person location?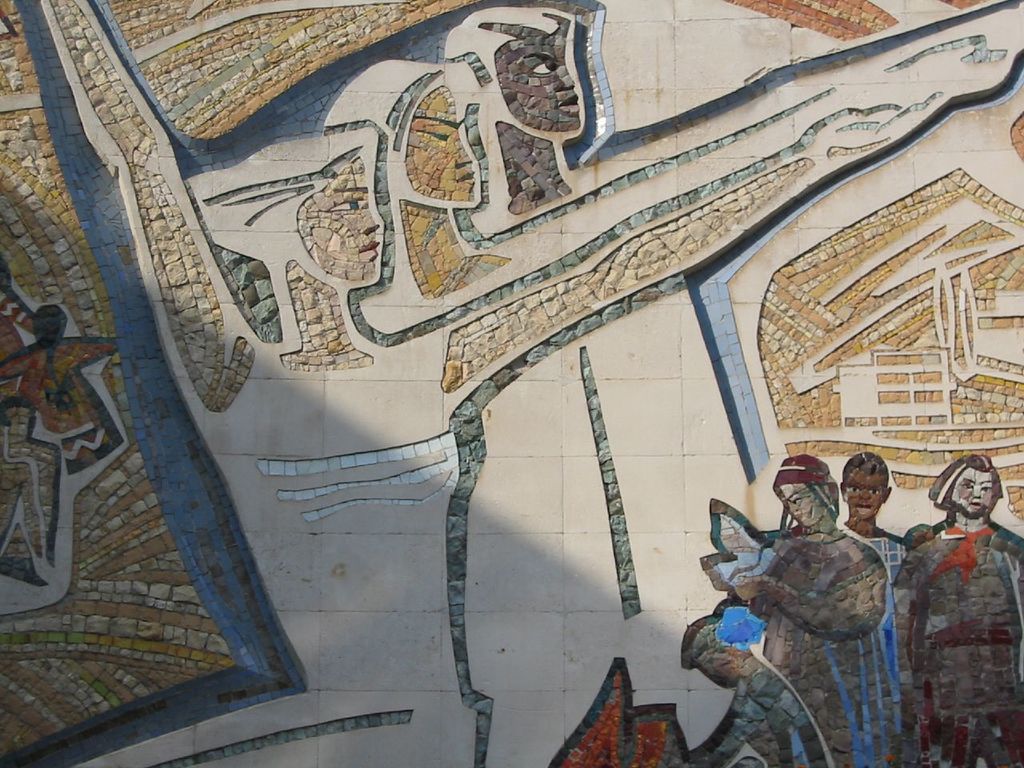
322 58 510 298
